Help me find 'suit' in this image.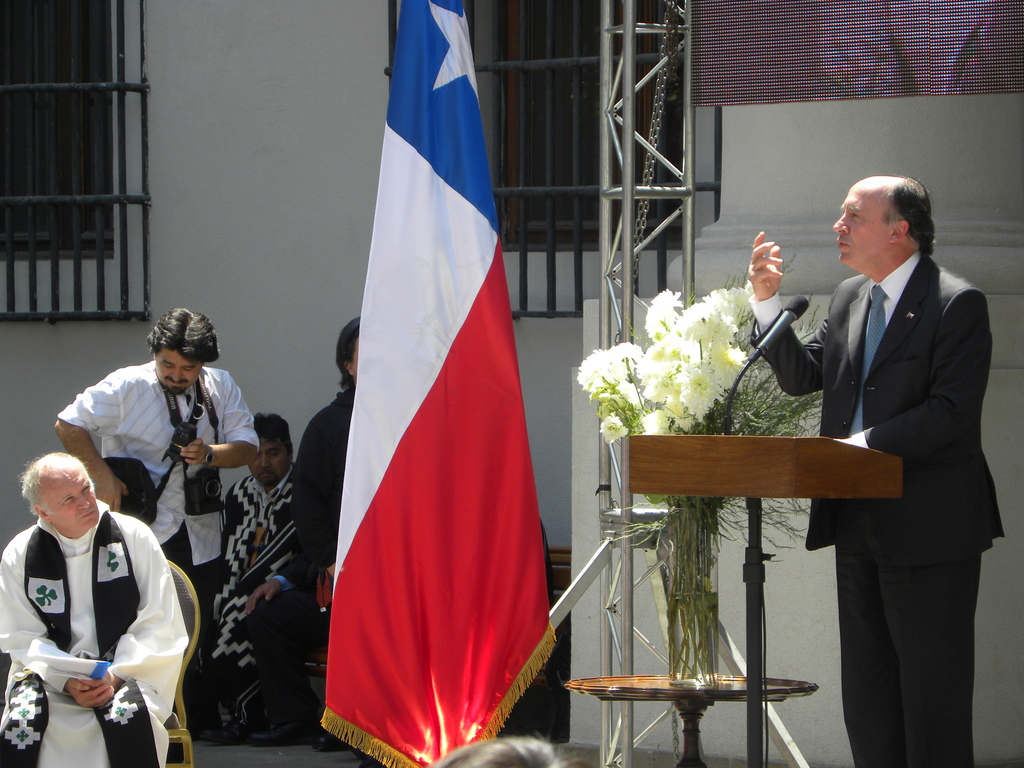
Found it: [x1=705, y1=195, x2=979, y2=733].
